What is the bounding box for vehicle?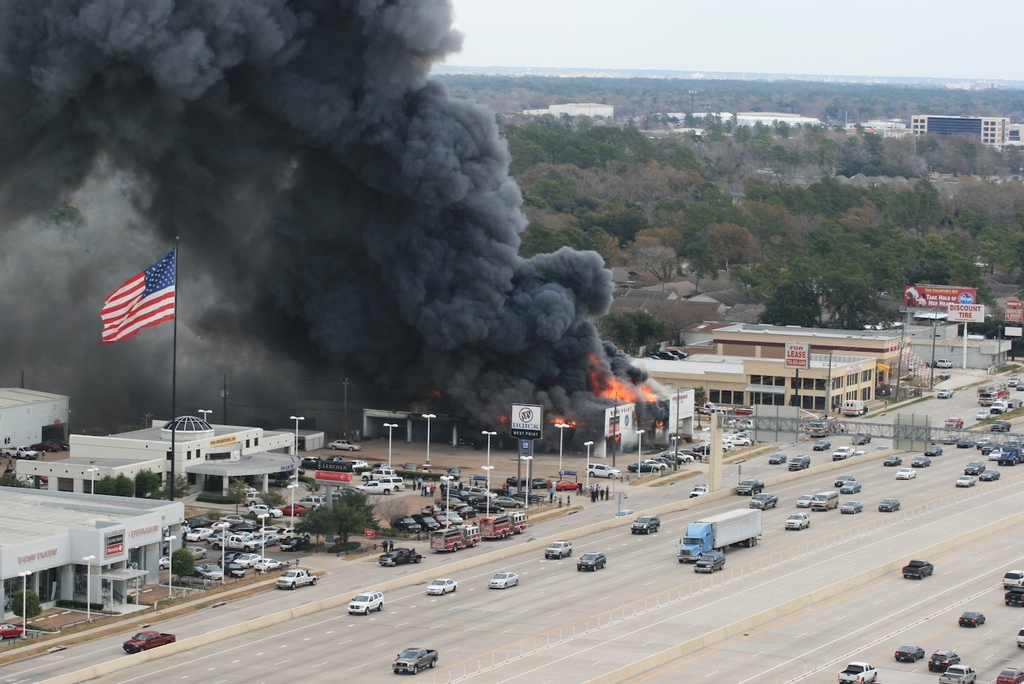
bbox=(791, 453, 802, 477).
